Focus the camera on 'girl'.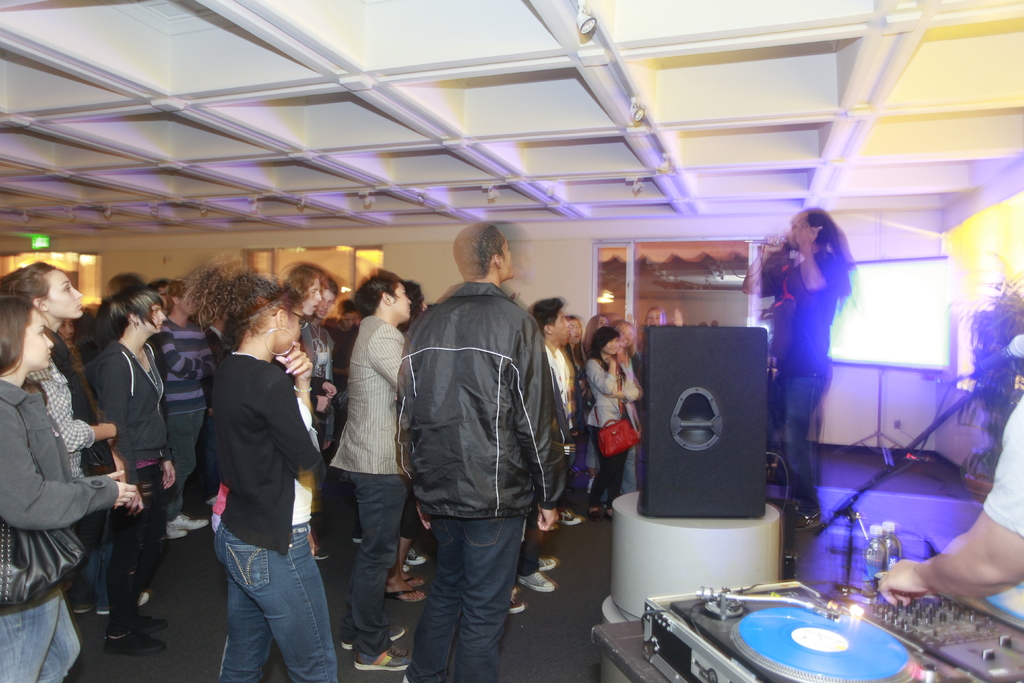
Focus region: [x1=0, y1=293, x2=136, y2=682].
